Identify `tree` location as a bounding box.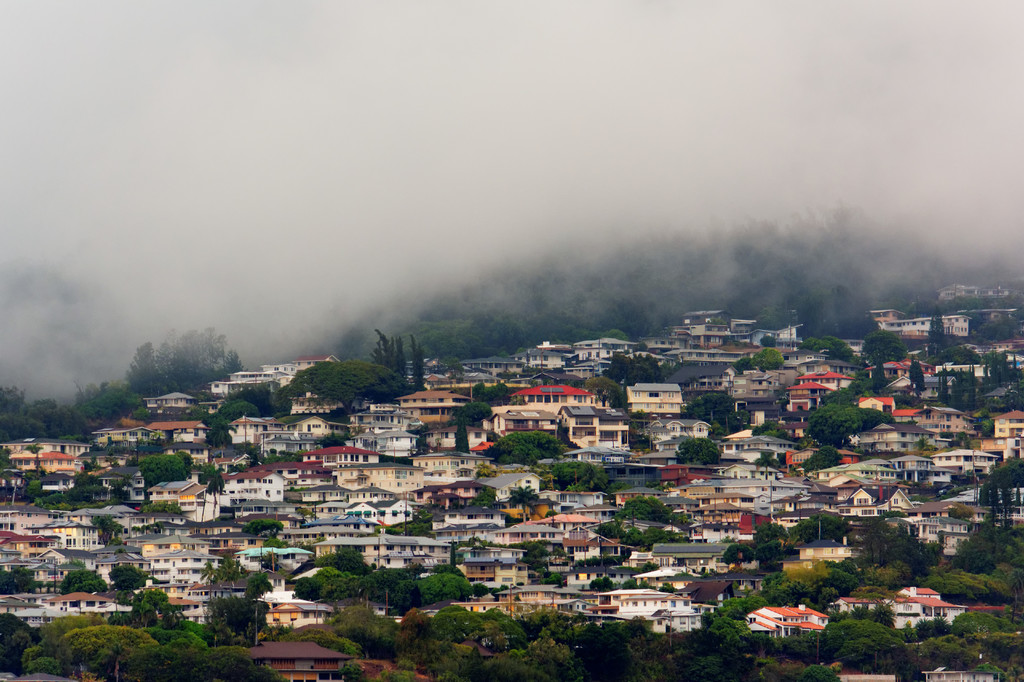
[314,568,342,603].
